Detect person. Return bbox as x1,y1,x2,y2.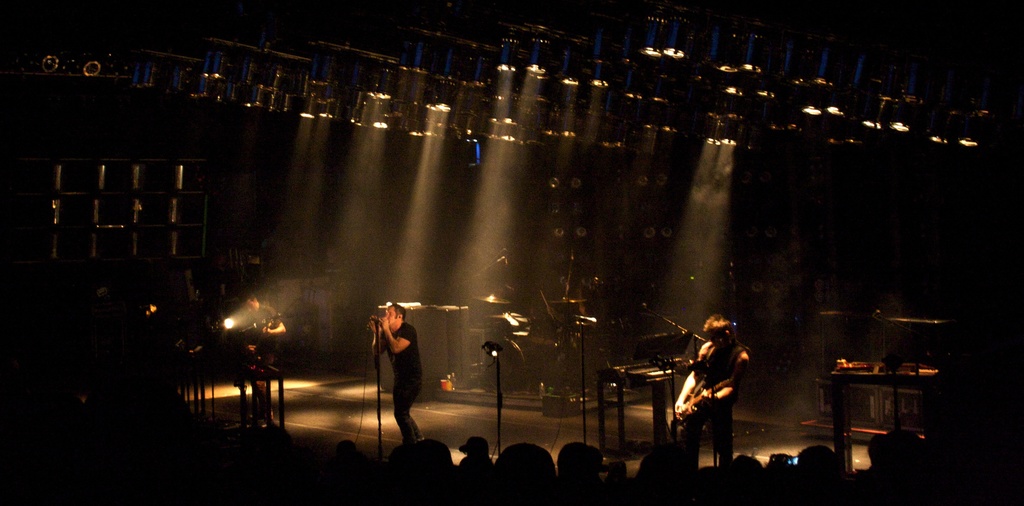
685,313,749,474.
